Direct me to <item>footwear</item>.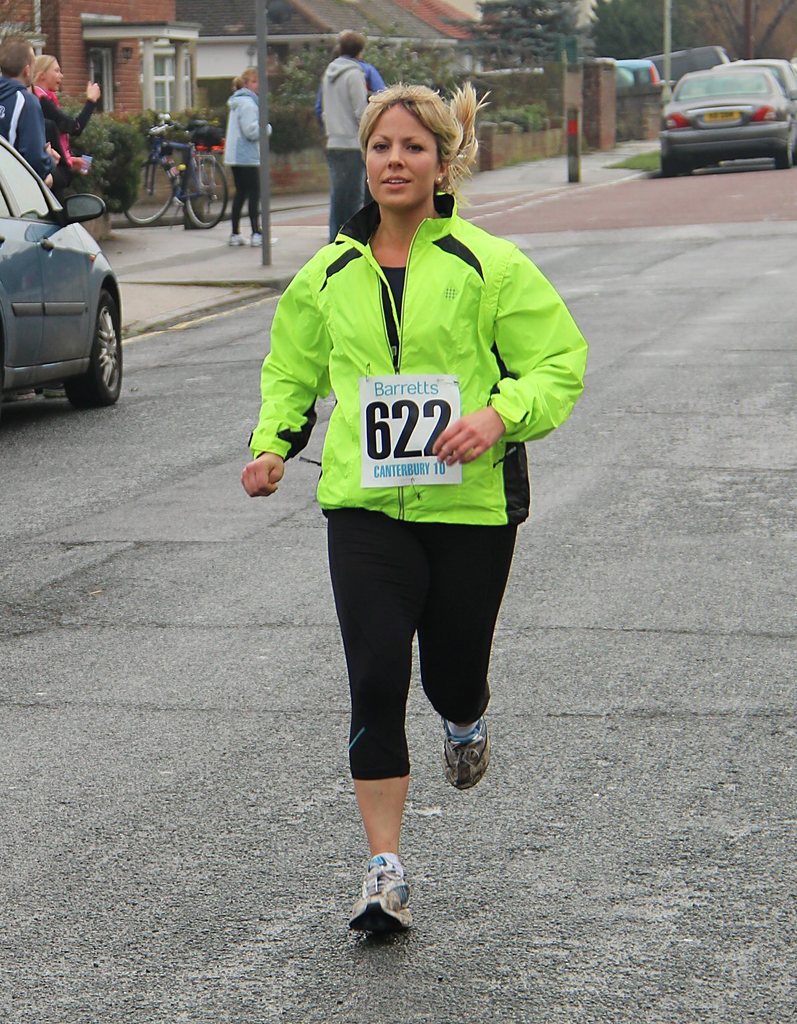
Direction: 349/856/424/947.
